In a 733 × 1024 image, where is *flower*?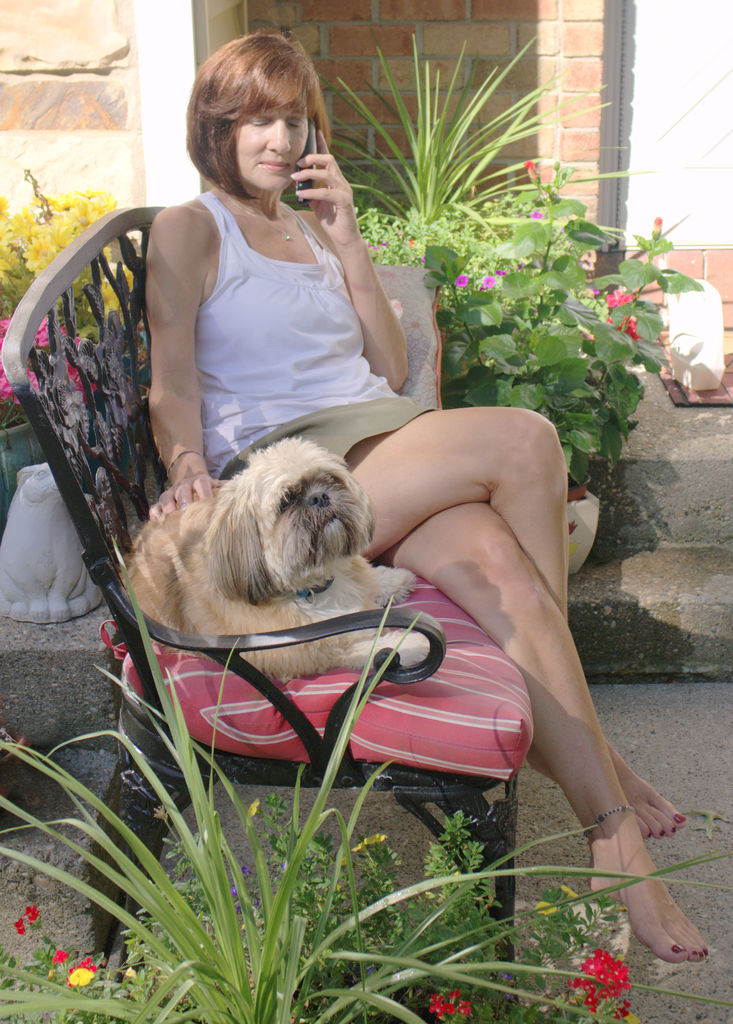
left=431, top=984, right=469, bottom=1020.
